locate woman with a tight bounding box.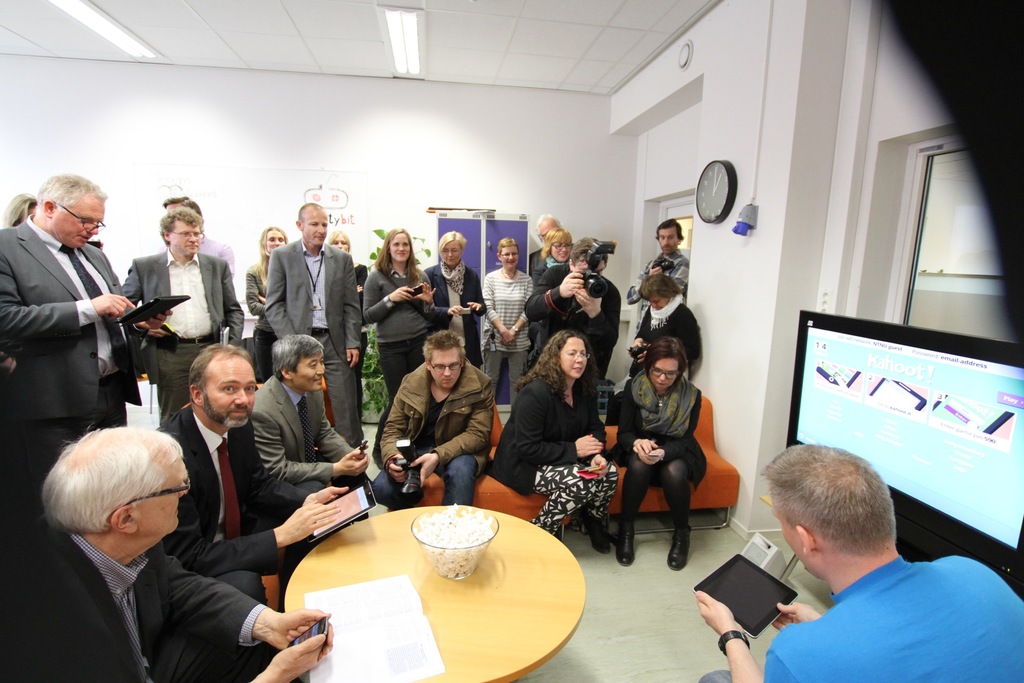
x1=628, y1=274, x2=701, y2=384.
